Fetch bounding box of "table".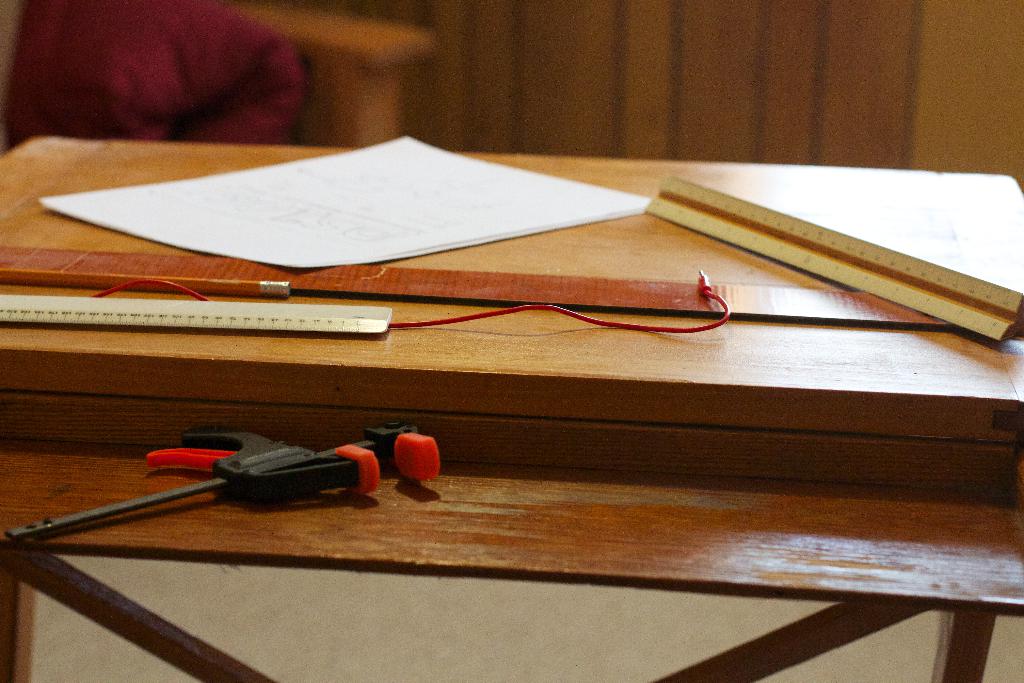
Bbox: x1=0, y1=131, x2=1023, y2=682.
